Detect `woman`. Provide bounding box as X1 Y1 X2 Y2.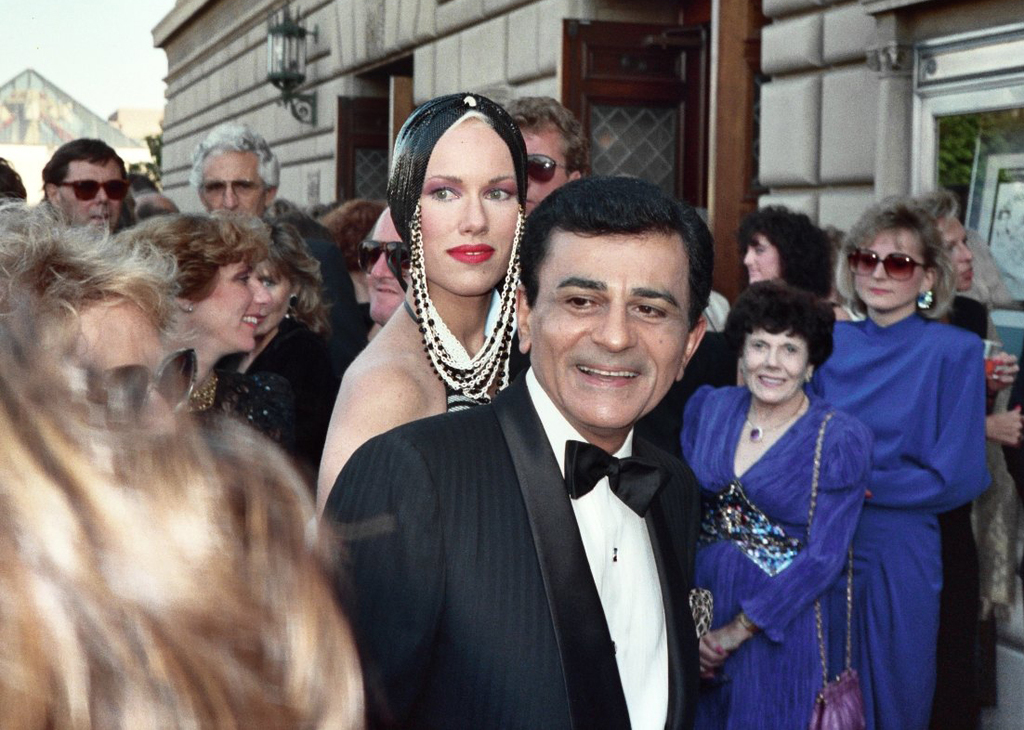
898 189 1023 729.
